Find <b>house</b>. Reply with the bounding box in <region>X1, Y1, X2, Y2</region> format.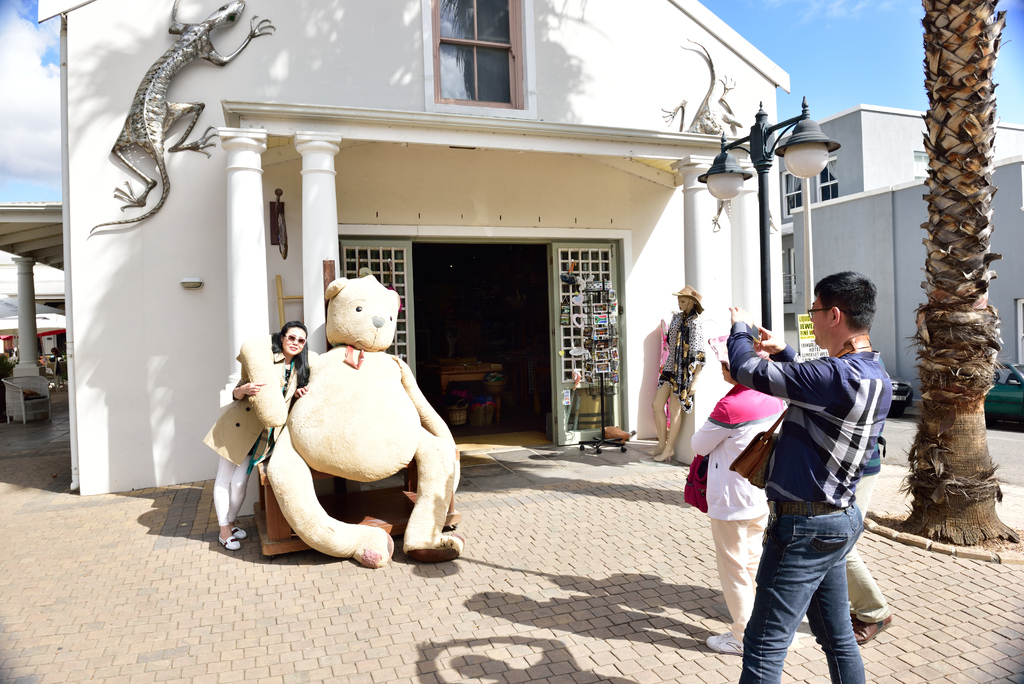
<region>779, 104, 1023, 414</region>.
